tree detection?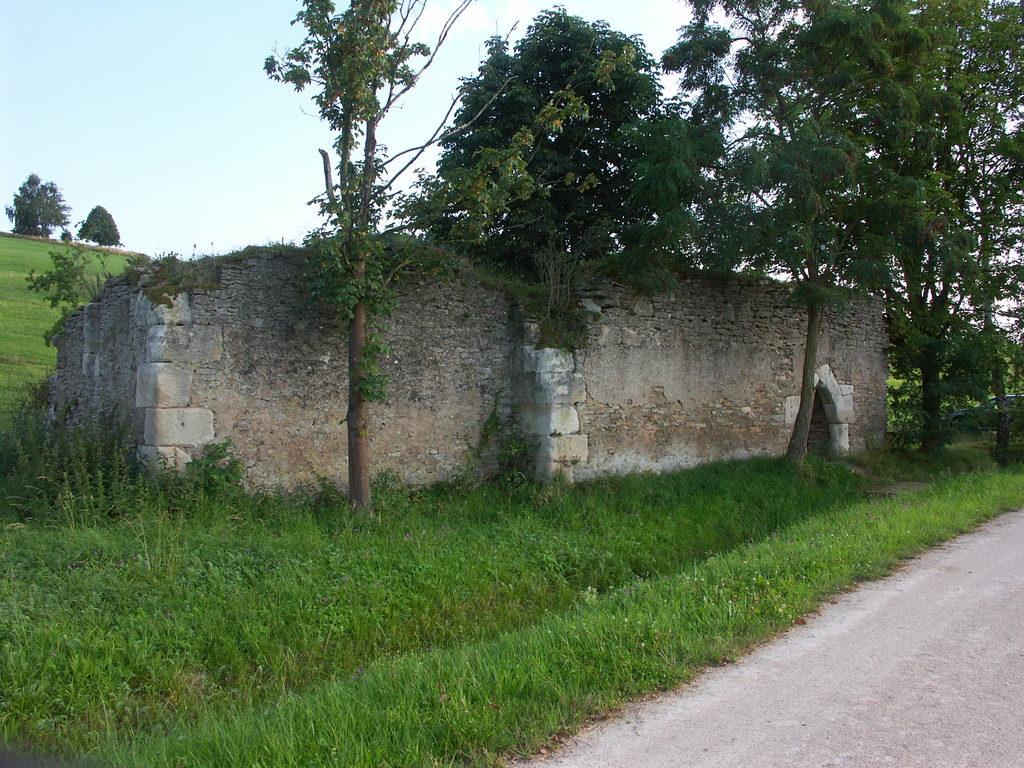
bbox(696, 0, 908, 484)
